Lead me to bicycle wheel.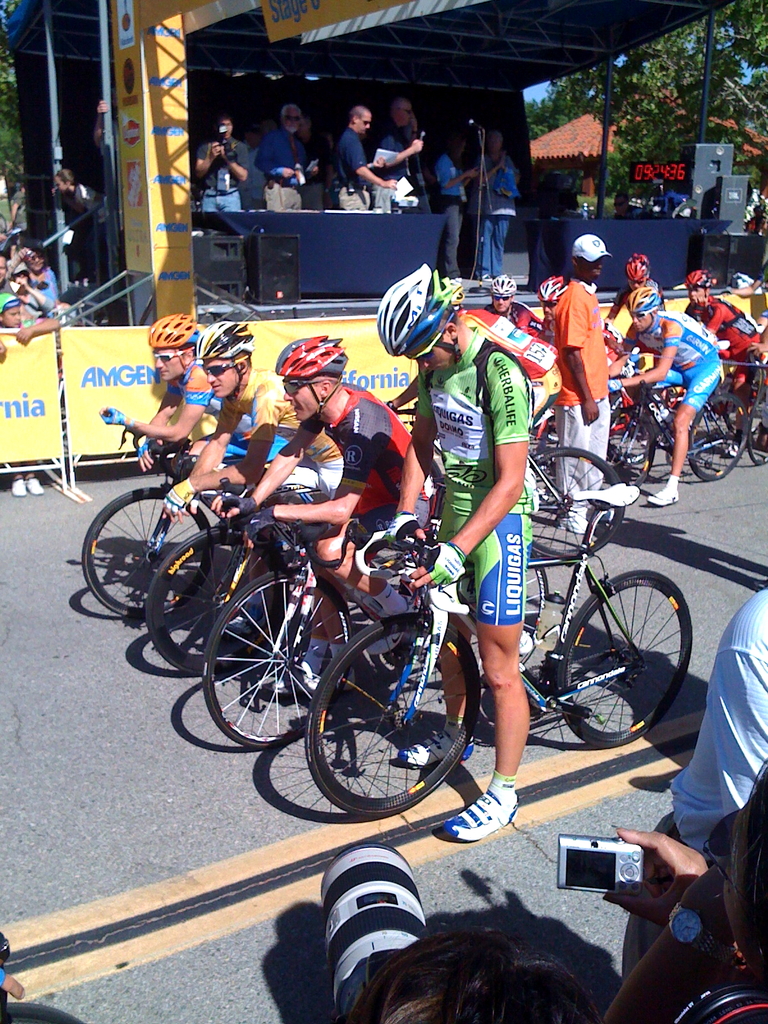
Lead to locate(553, 566, 694, 744).
